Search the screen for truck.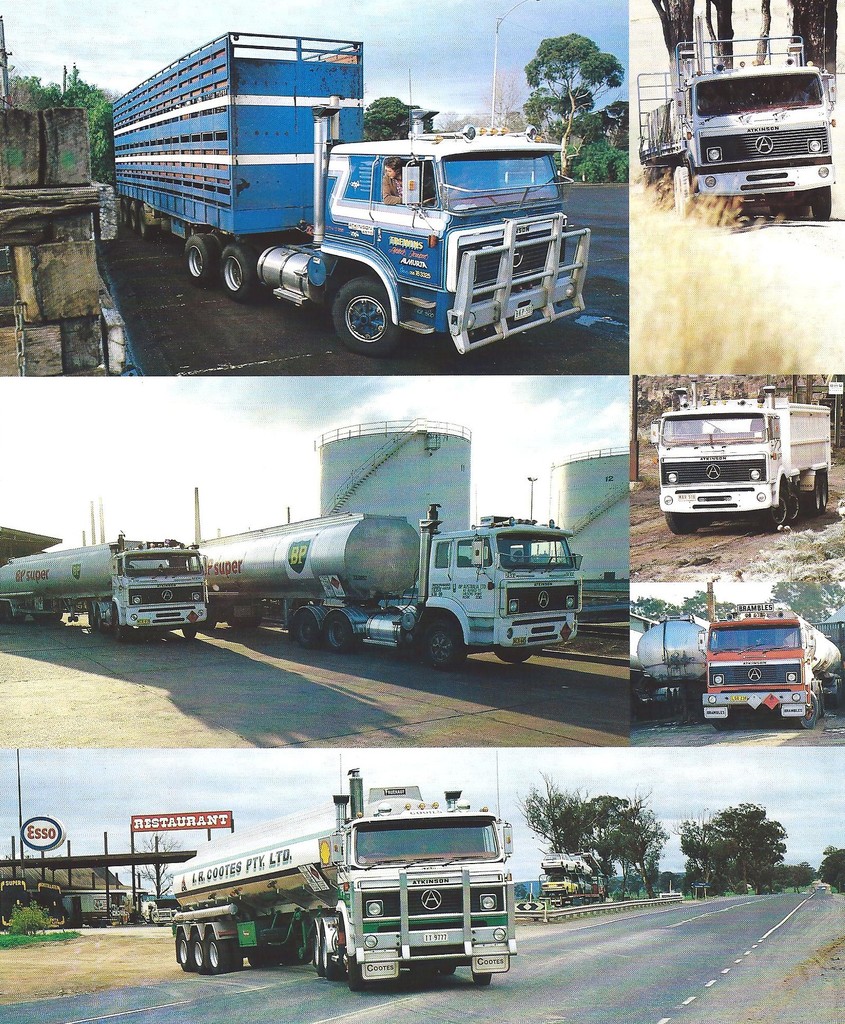
Found at <bbox>1, 532, 201, 630</bbox>.
